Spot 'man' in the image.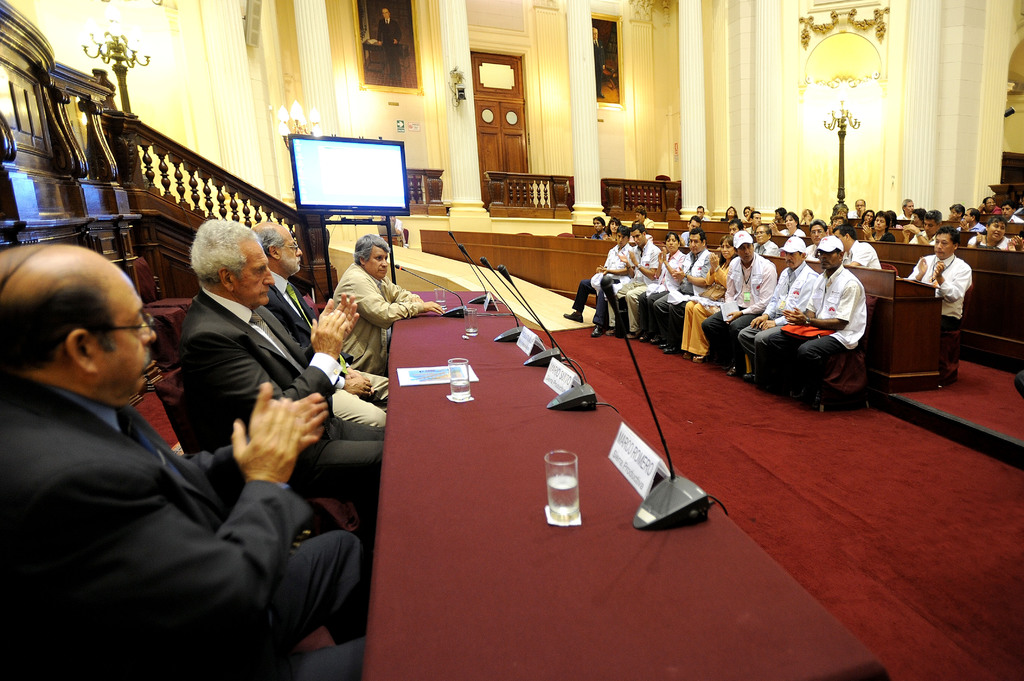
'man' found at rect(648, 235, 719, 355).
